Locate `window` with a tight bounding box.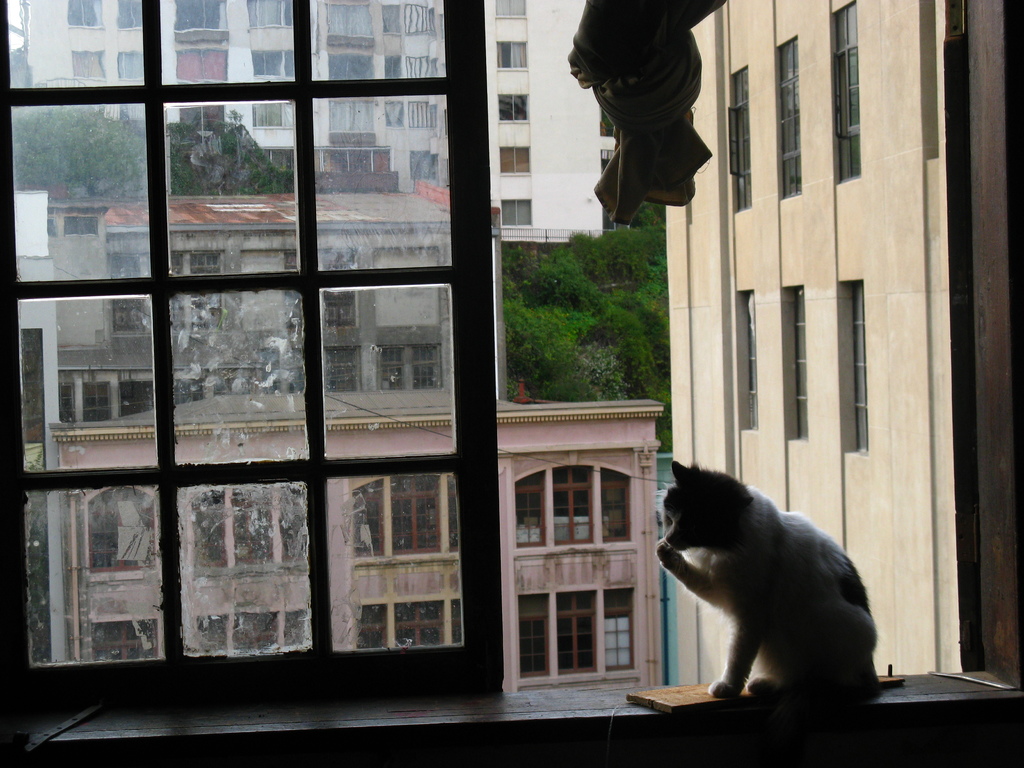
<box>253,51,295,74</box>.
